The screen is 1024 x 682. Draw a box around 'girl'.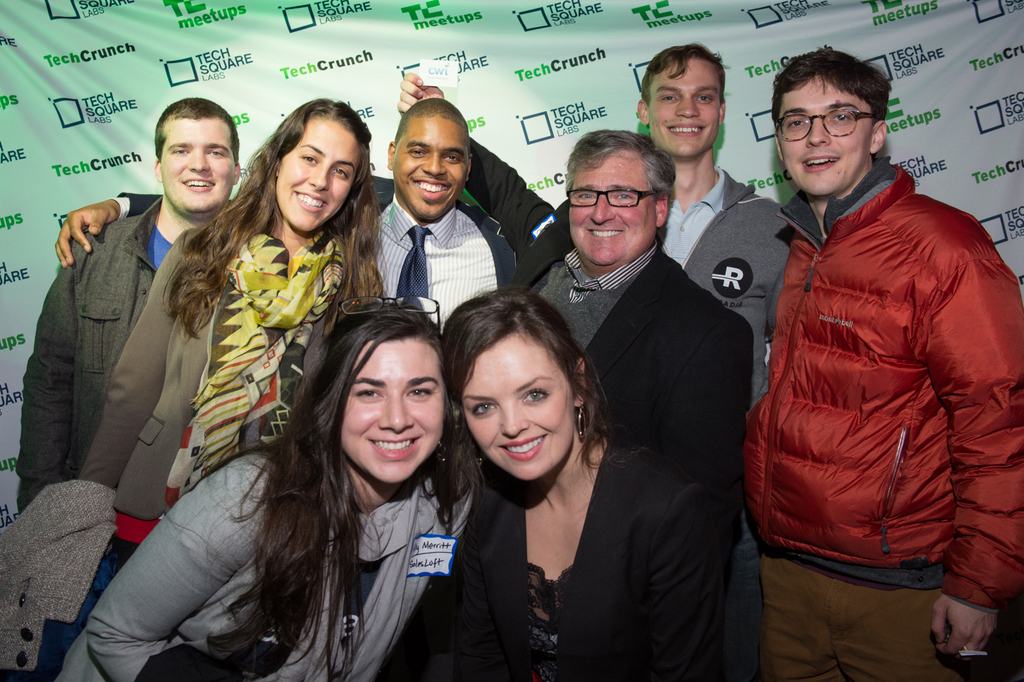
0/102/378/681.
